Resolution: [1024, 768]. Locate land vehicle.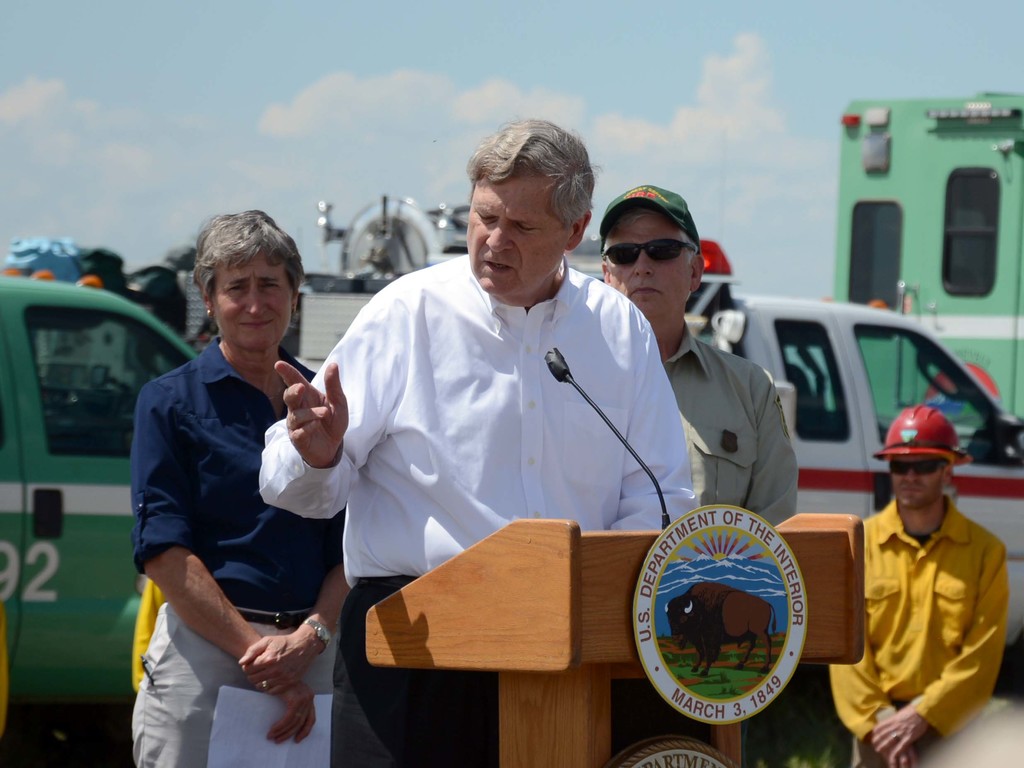
x1=813 y1=99 x2=1023 y2=355.
